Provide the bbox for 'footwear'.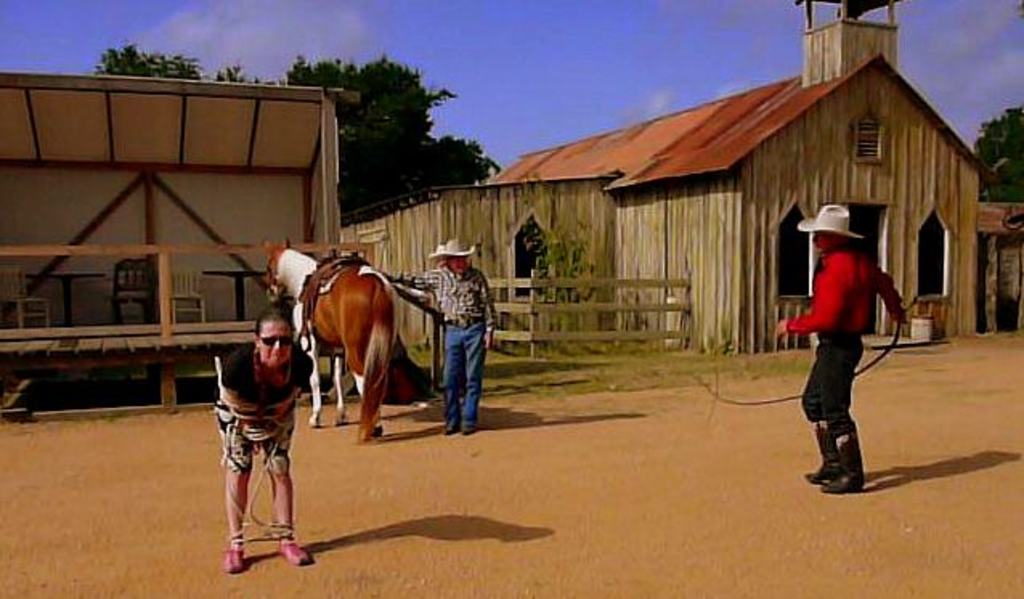
[221, 551, 246, 572].
